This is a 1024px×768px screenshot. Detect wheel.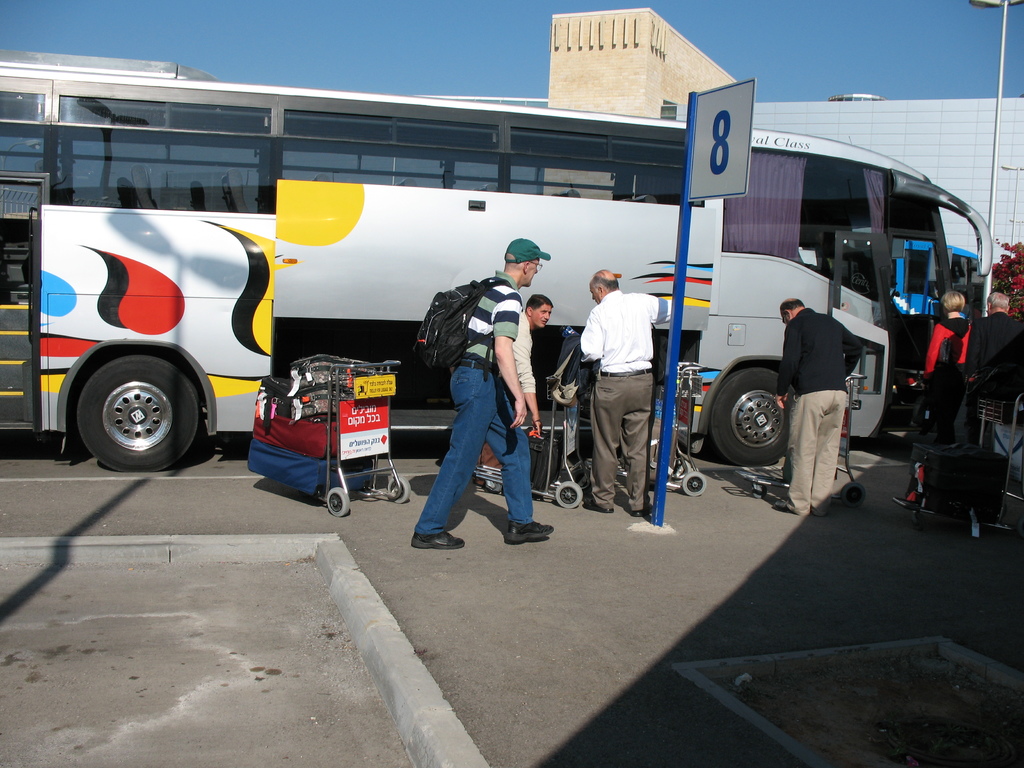
[left=842, top=483, right=868, bottom=499].
